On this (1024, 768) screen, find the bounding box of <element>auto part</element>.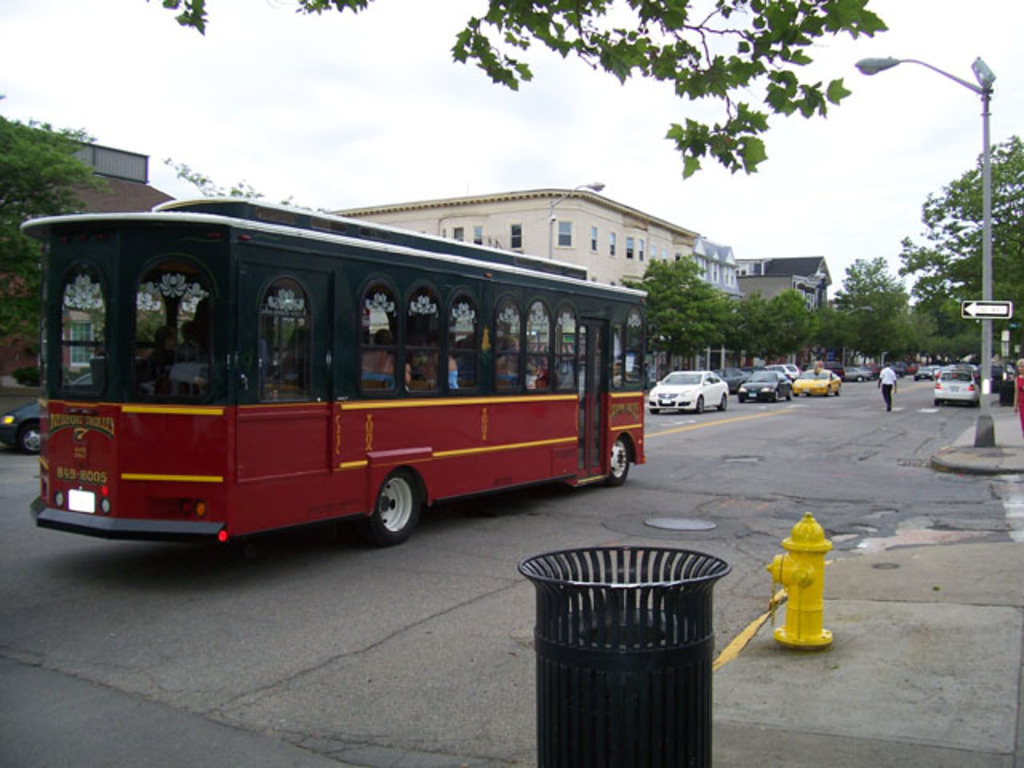
Bounding box: [left=371, top=475, right=435, bottom=538].
